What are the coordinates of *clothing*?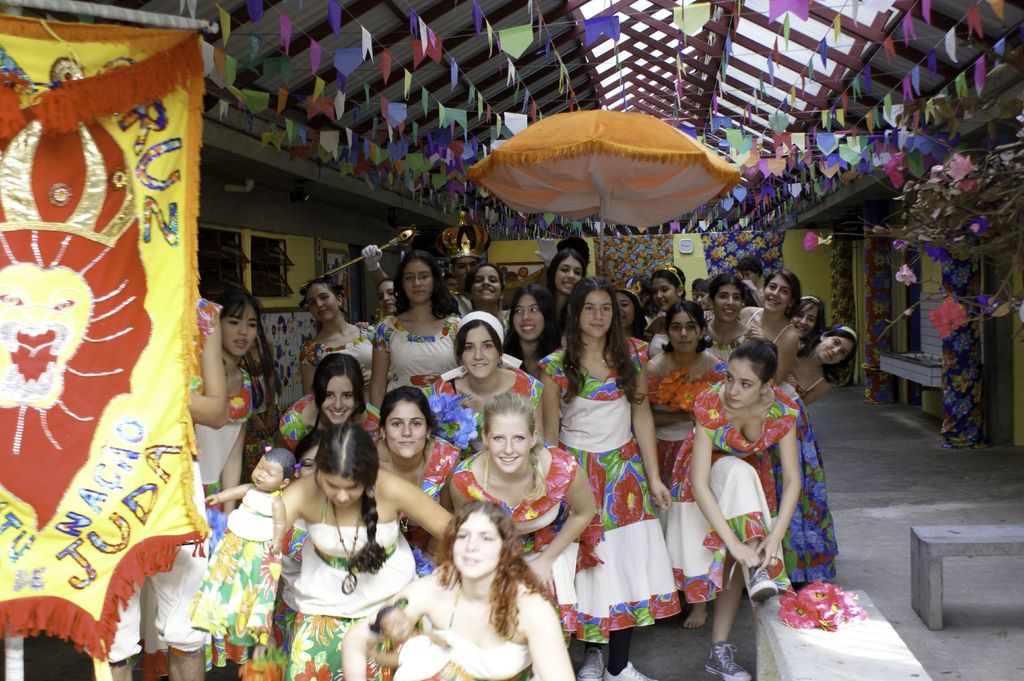
662,380,798,600.
